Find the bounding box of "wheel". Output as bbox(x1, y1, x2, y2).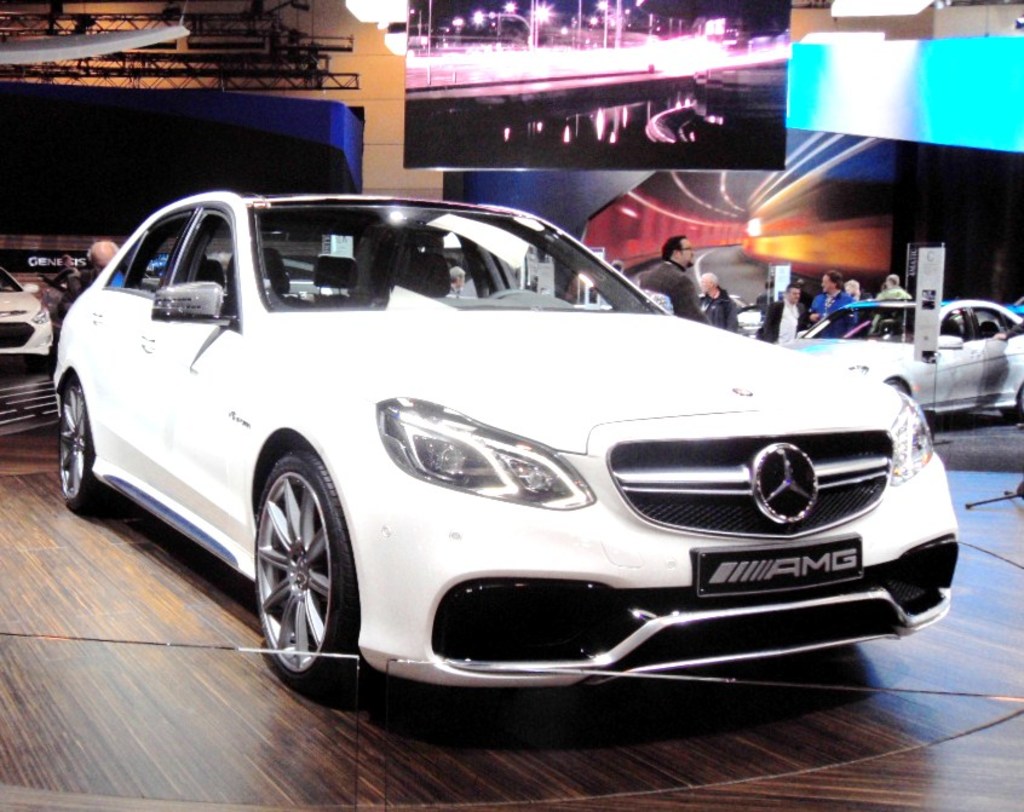
bbox(54, 379, 108, 517).
